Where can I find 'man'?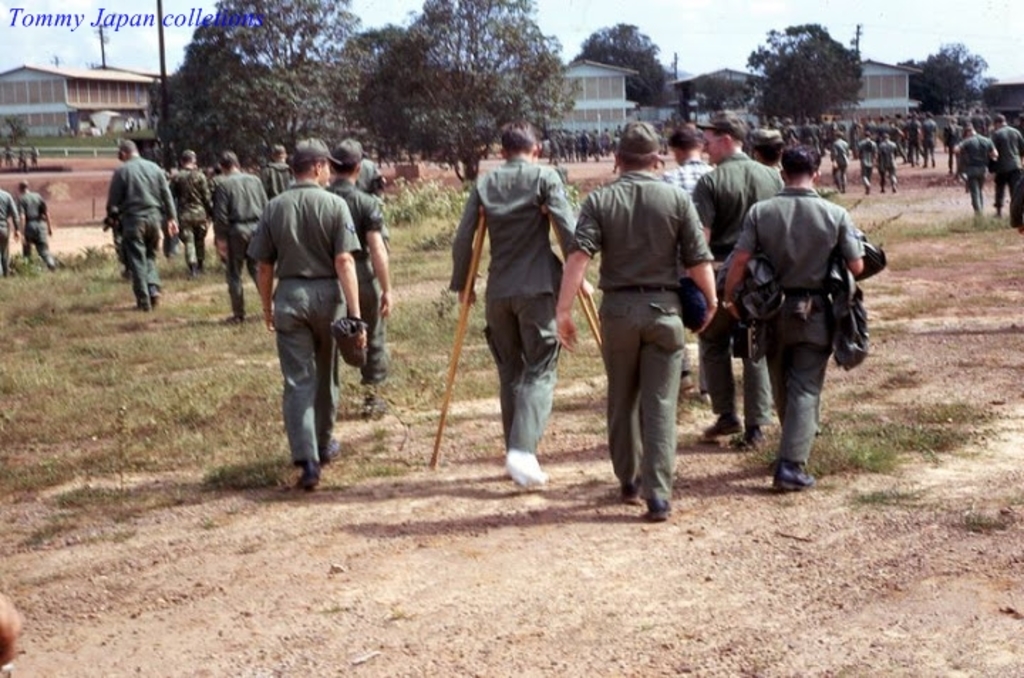
You can find it at box=[852, 134, 872, 190].
